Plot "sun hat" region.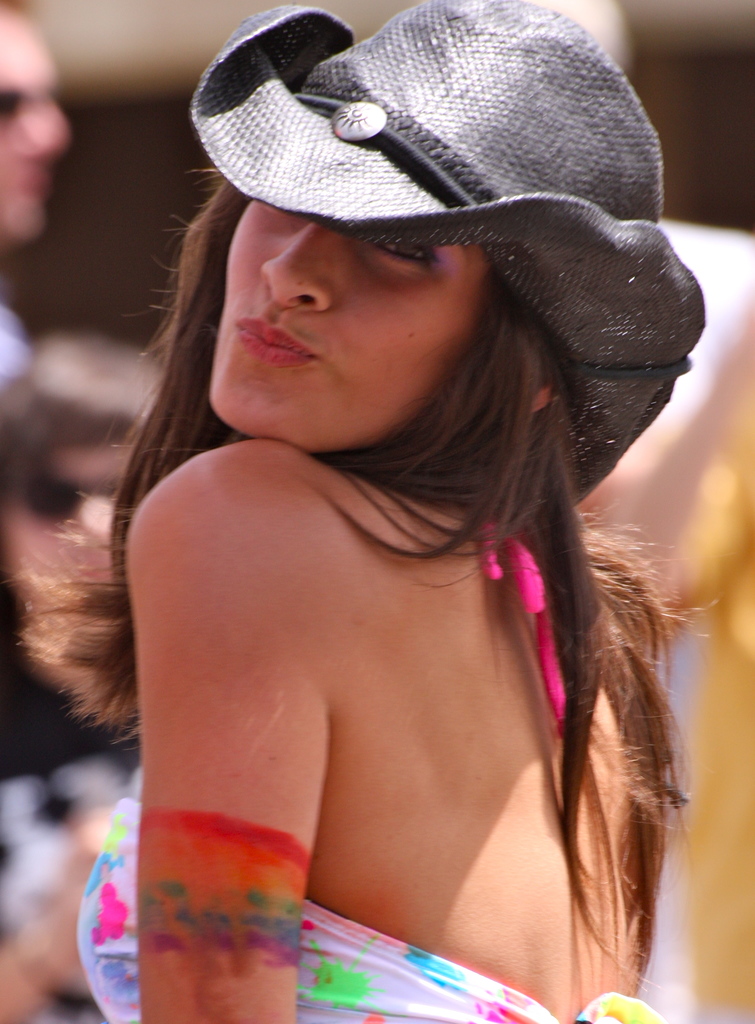
Plotted at x1=192, y1=0, x2=706, y2=533.
